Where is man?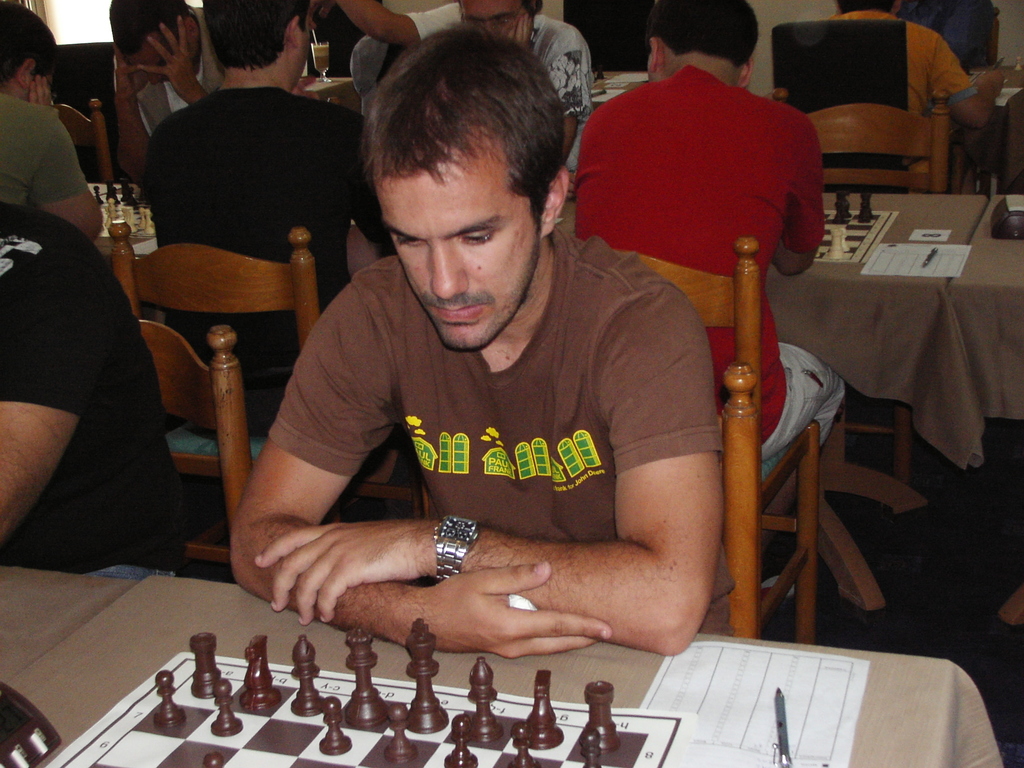
rect(0, 198, 191, 580).
